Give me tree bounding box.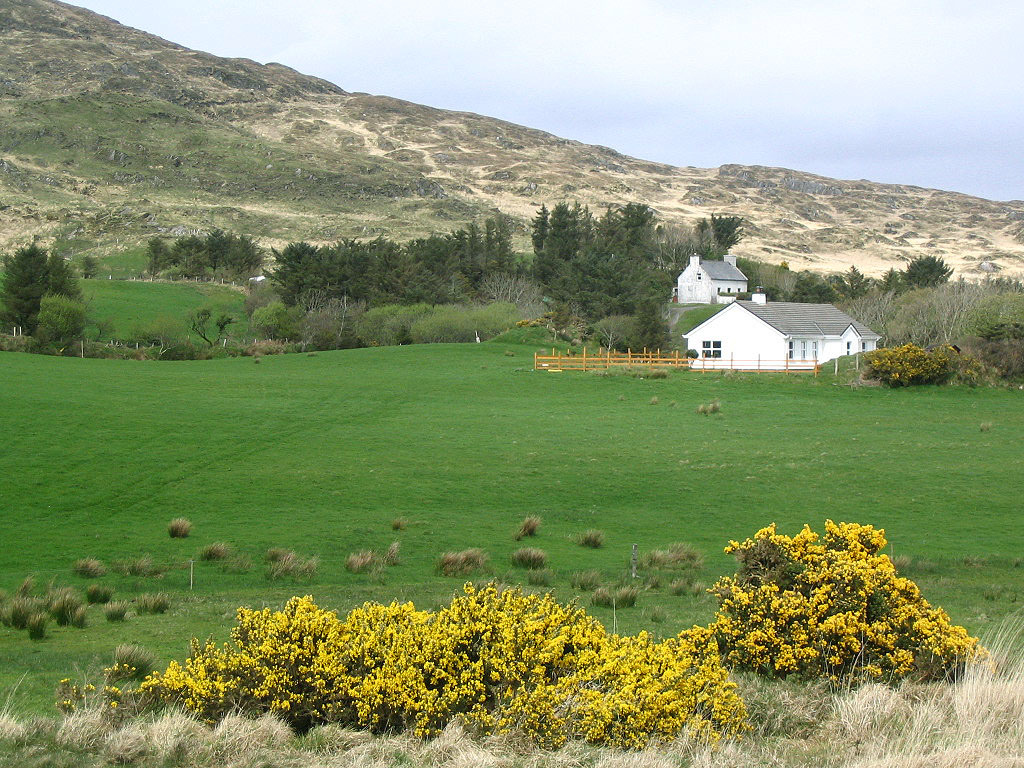
bbox=(709, 509, 1012, 684).
